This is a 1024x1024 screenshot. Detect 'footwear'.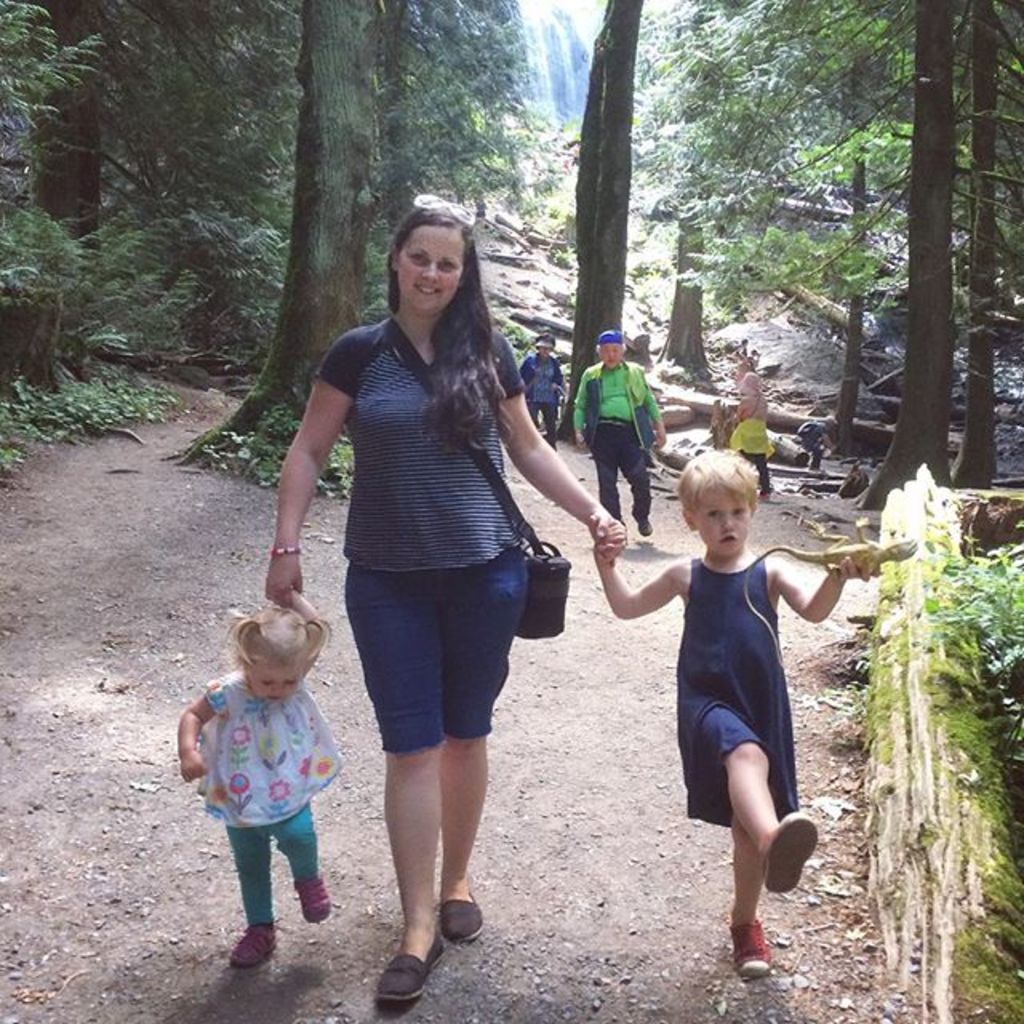
(x1=440, y1=893, x2=478, y2=936).
